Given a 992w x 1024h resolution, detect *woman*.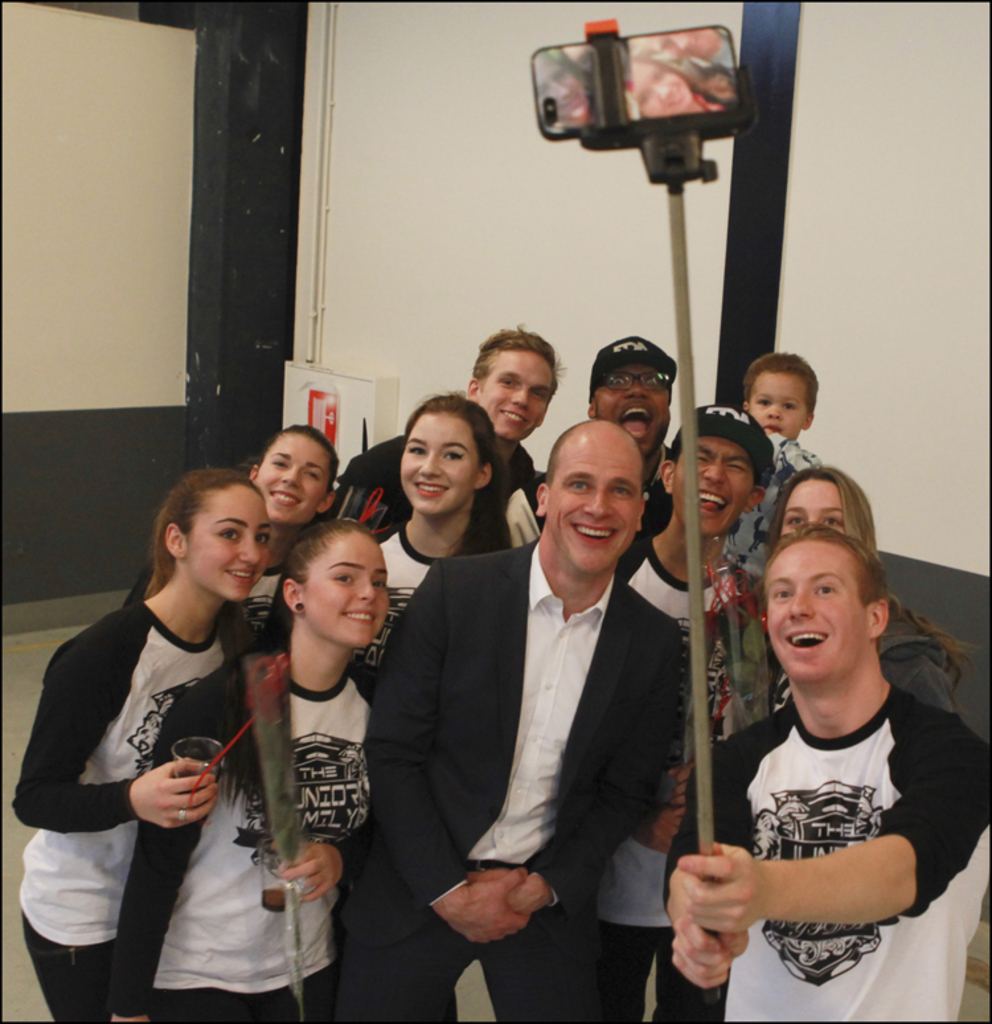
l=115, t=508, r=377, b=1023.
